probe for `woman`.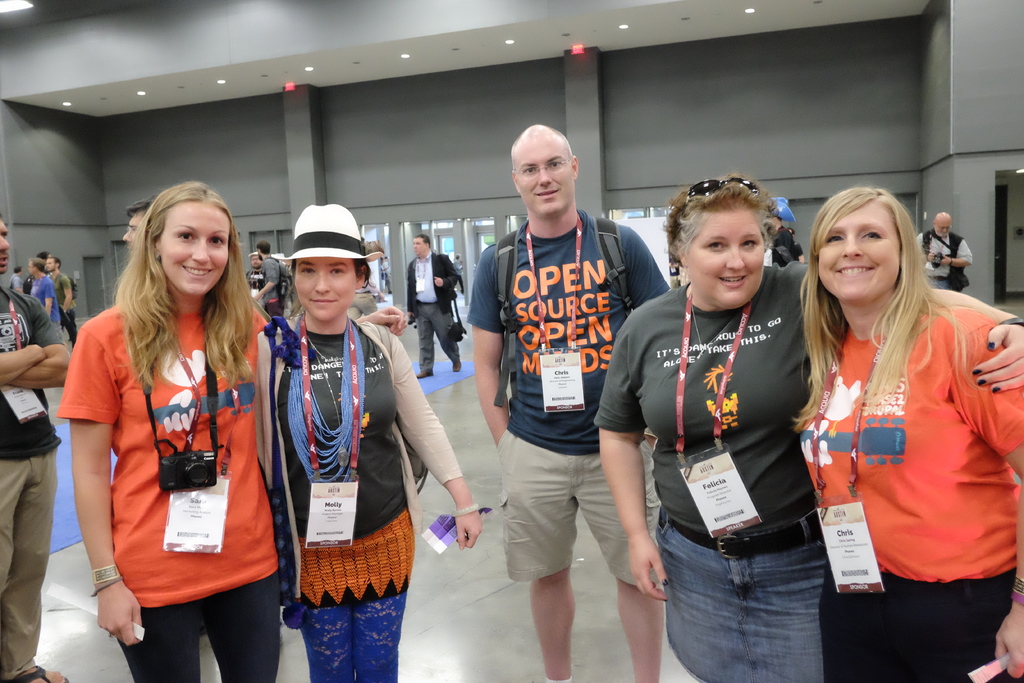
Probe result: (left=339, top=237, right=383, bottom=329).
